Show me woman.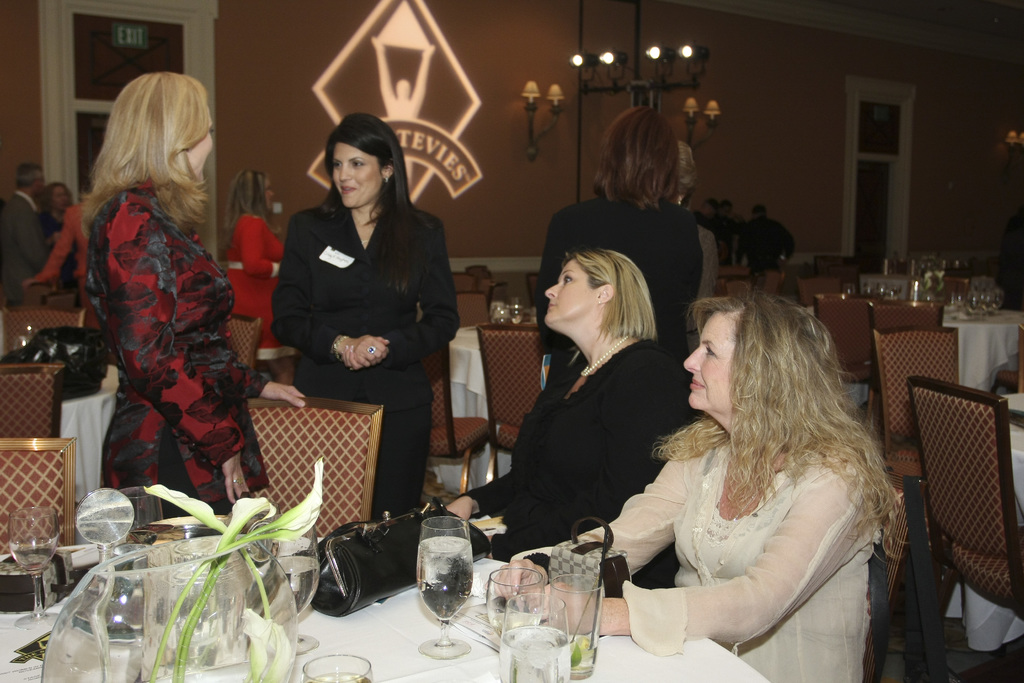
woman is here: bbox(535, 103, 703, 381).
